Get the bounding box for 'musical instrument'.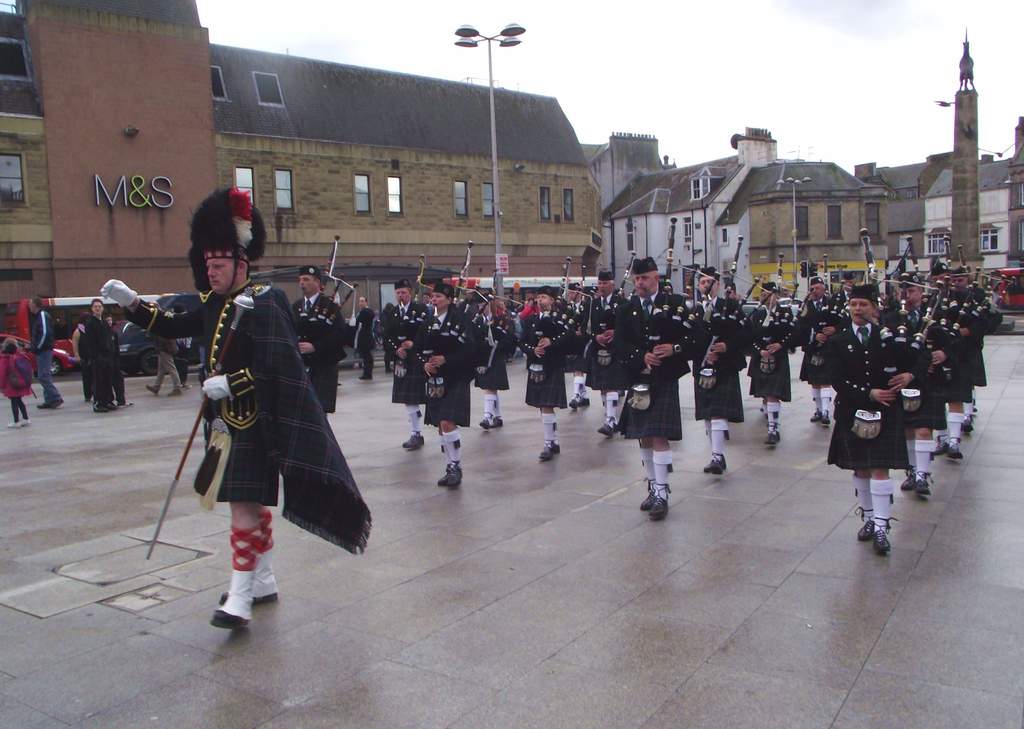
select_region(727, 274, 785, 367).
